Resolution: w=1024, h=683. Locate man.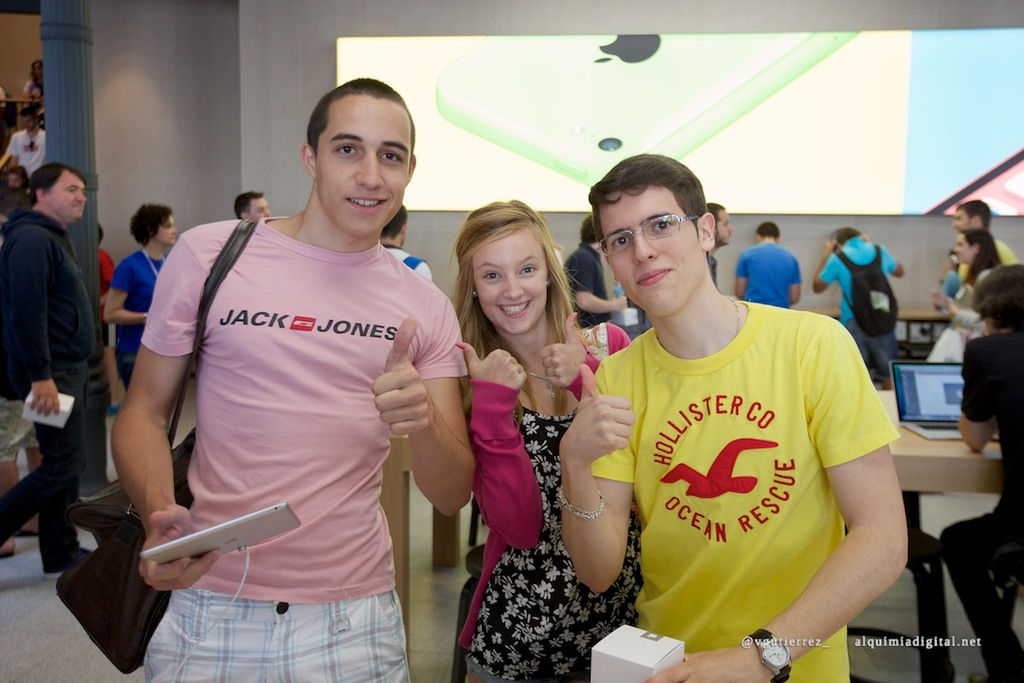
bbox=[0, 172, 122, 581].
